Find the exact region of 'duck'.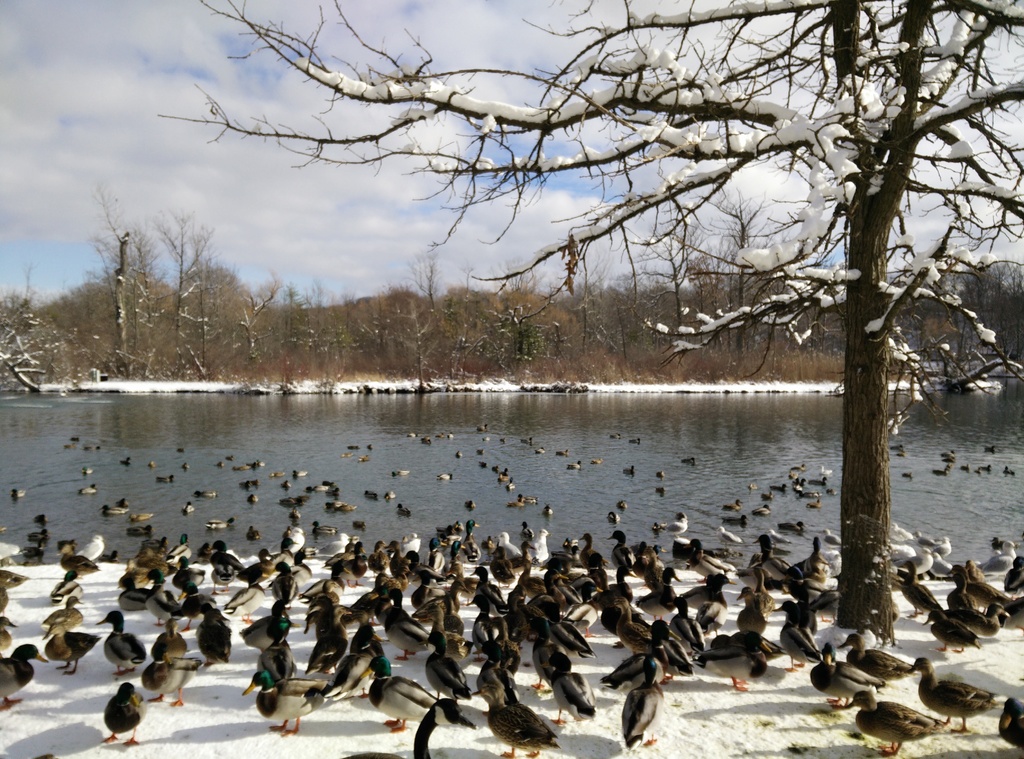
Exact region: select_region(266, 468, 281, 478).
